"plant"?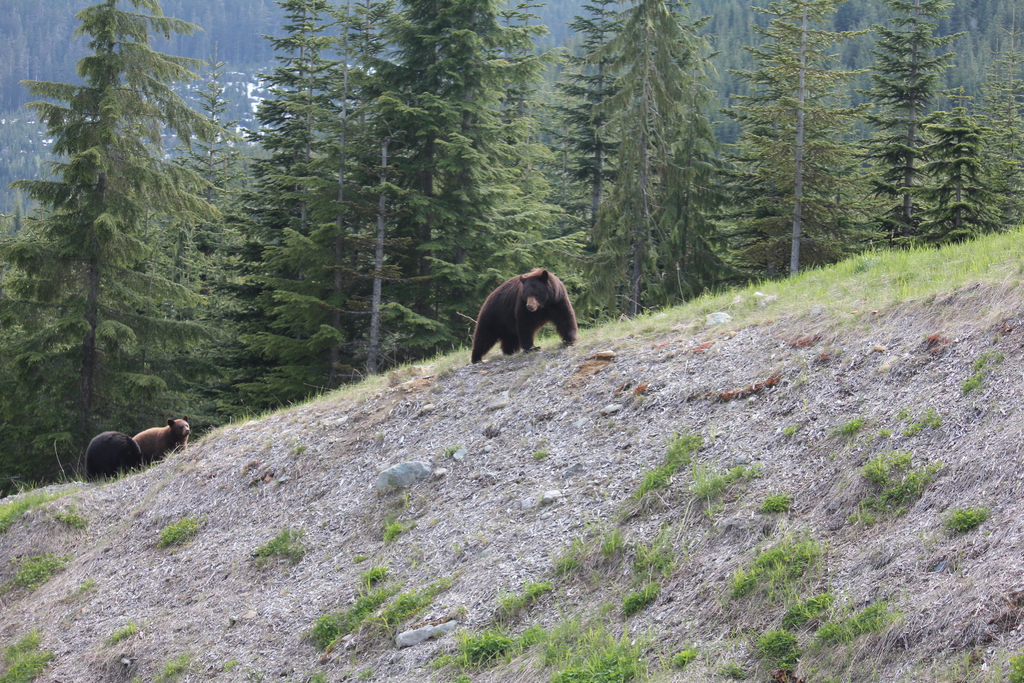
[966, 340, 1001, 379]
